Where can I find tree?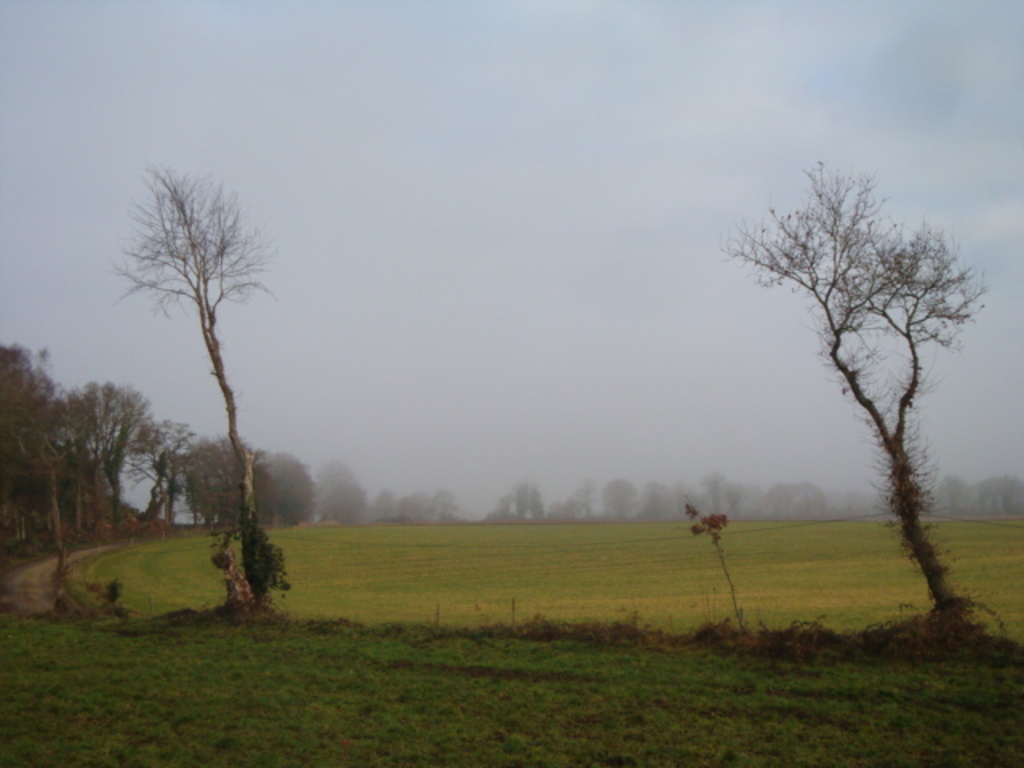
You can find it at bbox=[256, 453, 318, 528].
